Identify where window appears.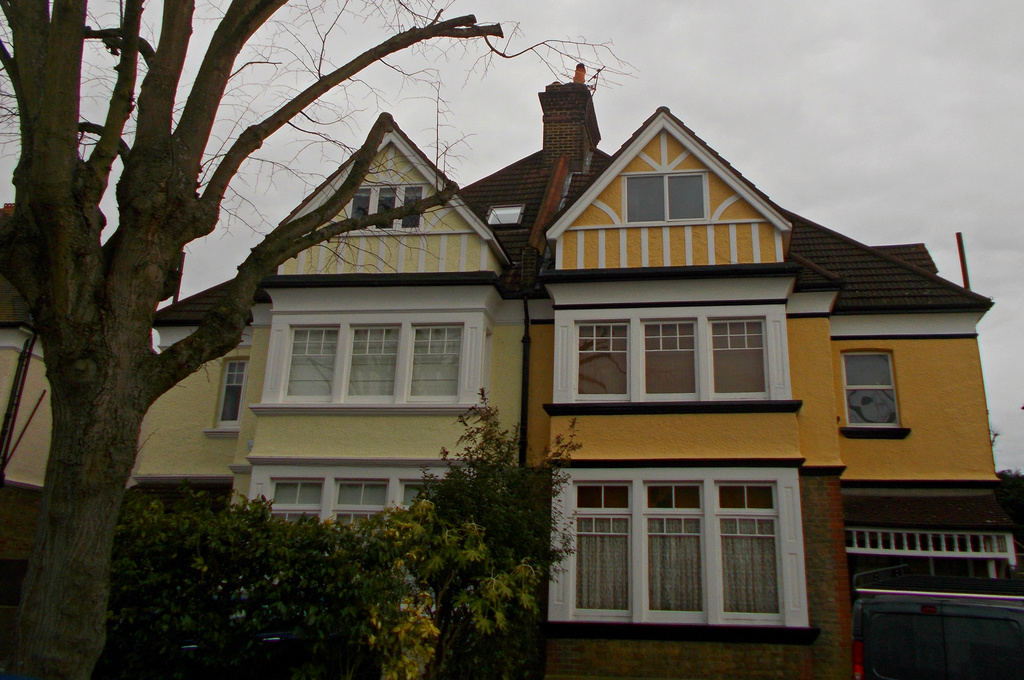
Appears at rect(339, 323, 403, 404).
